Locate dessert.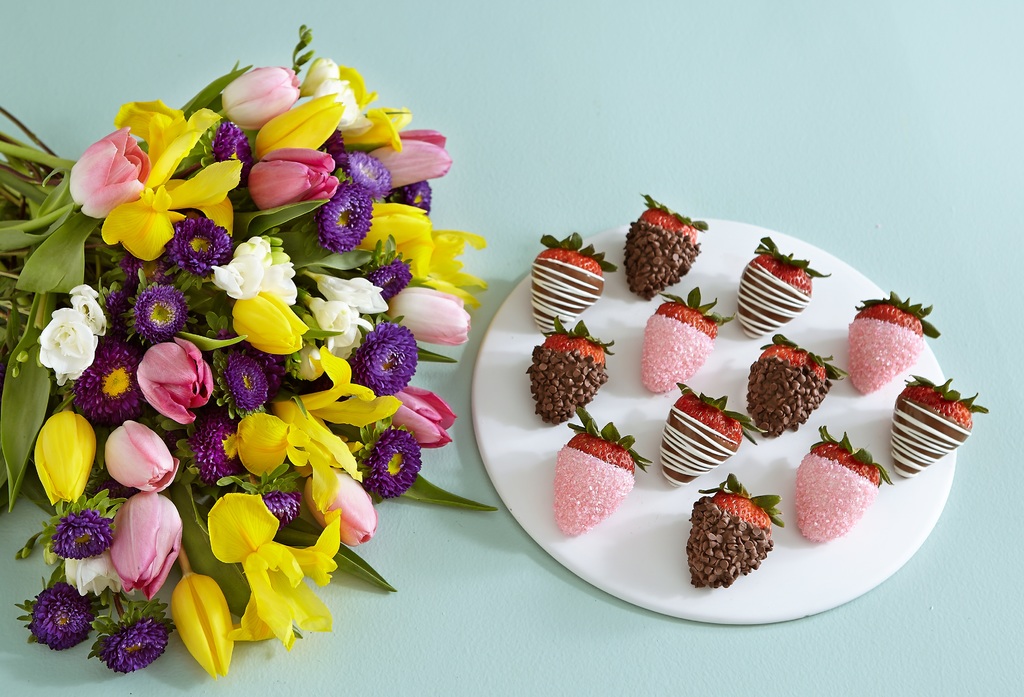
Bounding box: l=690, t=474, r=781, b=589.
